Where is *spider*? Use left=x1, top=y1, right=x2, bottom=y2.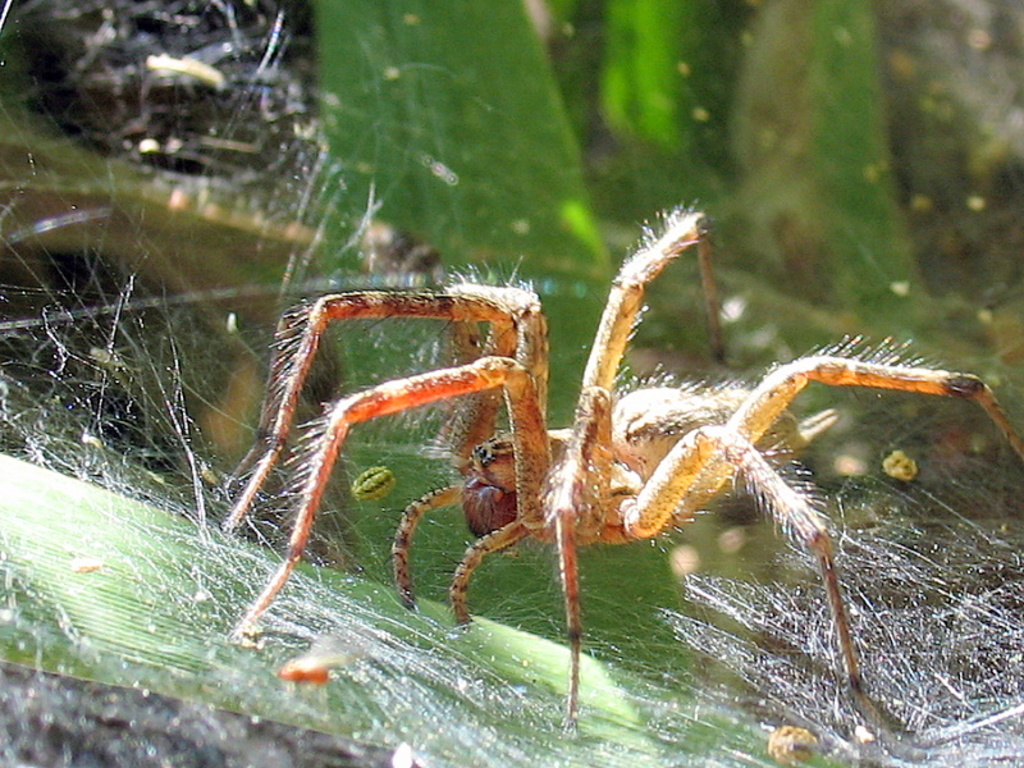
left=225, top=198, right=1023, bottom=736.
